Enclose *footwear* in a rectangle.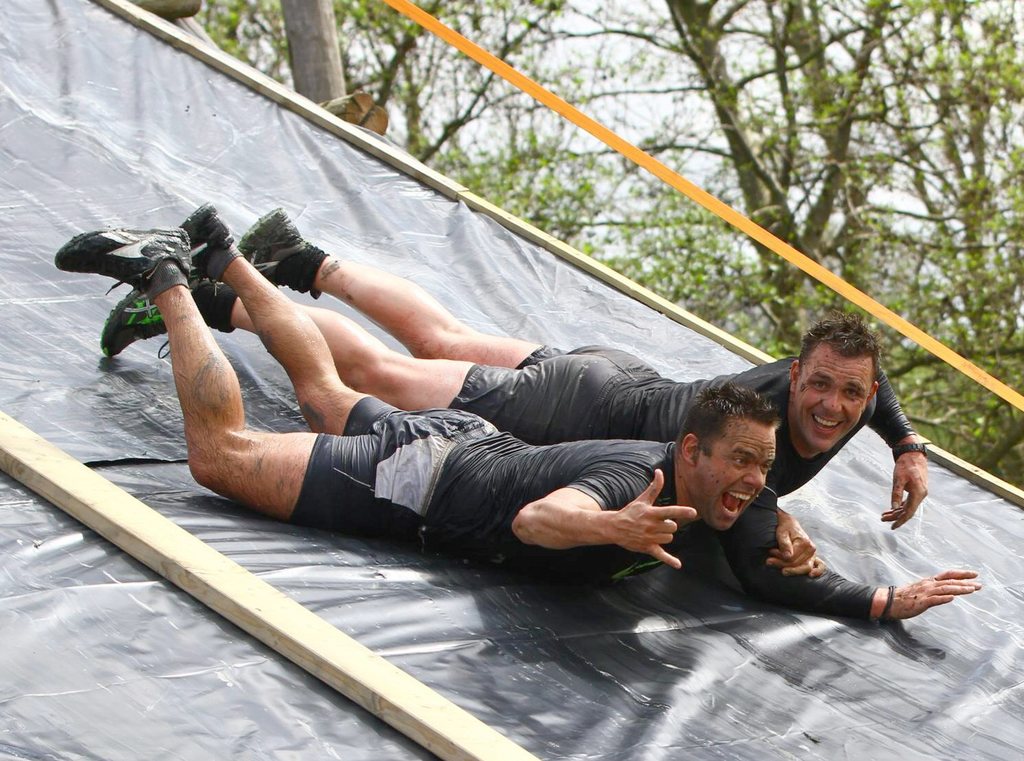
select_region(96, 275, 209, 359).
